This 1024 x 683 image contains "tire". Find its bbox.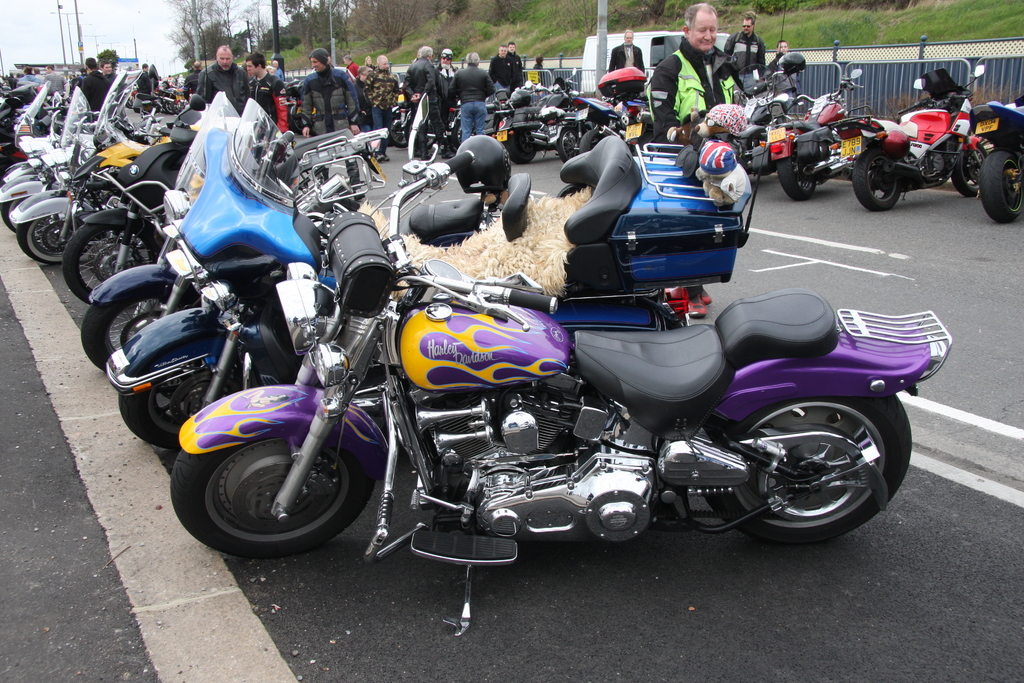
(979,150,1023,224).
